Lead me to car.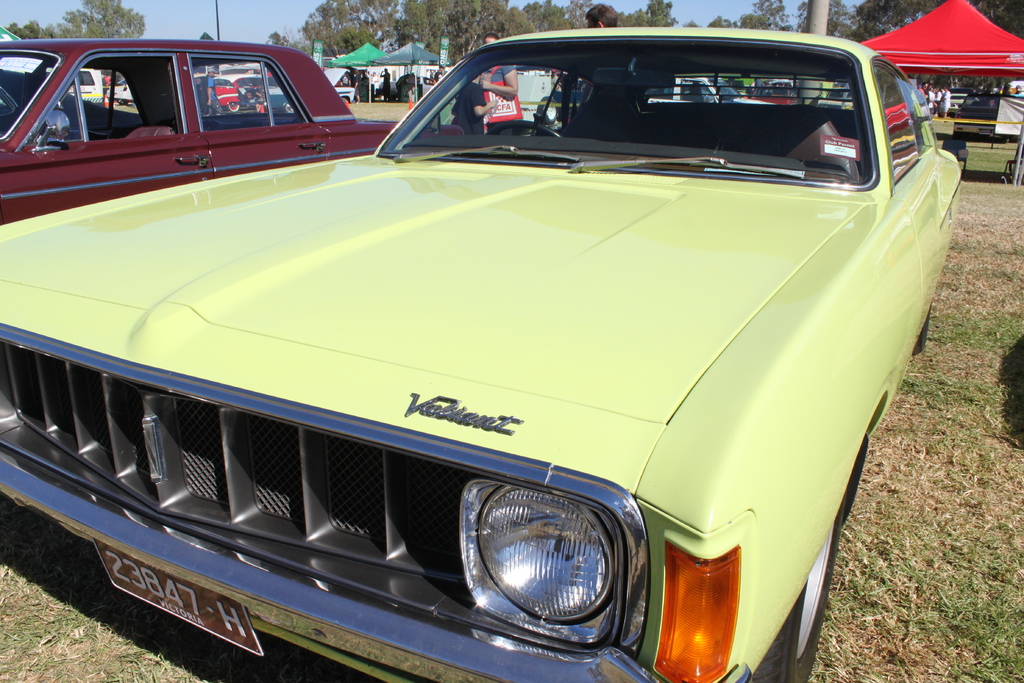
Lead to 321,64,353,99.
